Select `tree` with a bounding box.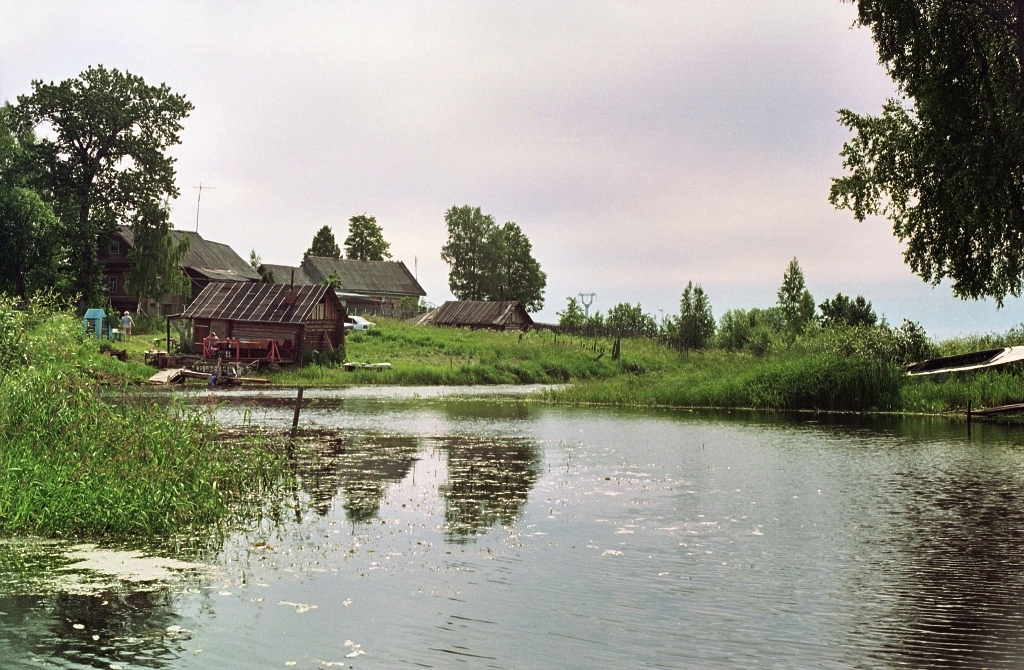
box=[341, 207, 401, 258].
